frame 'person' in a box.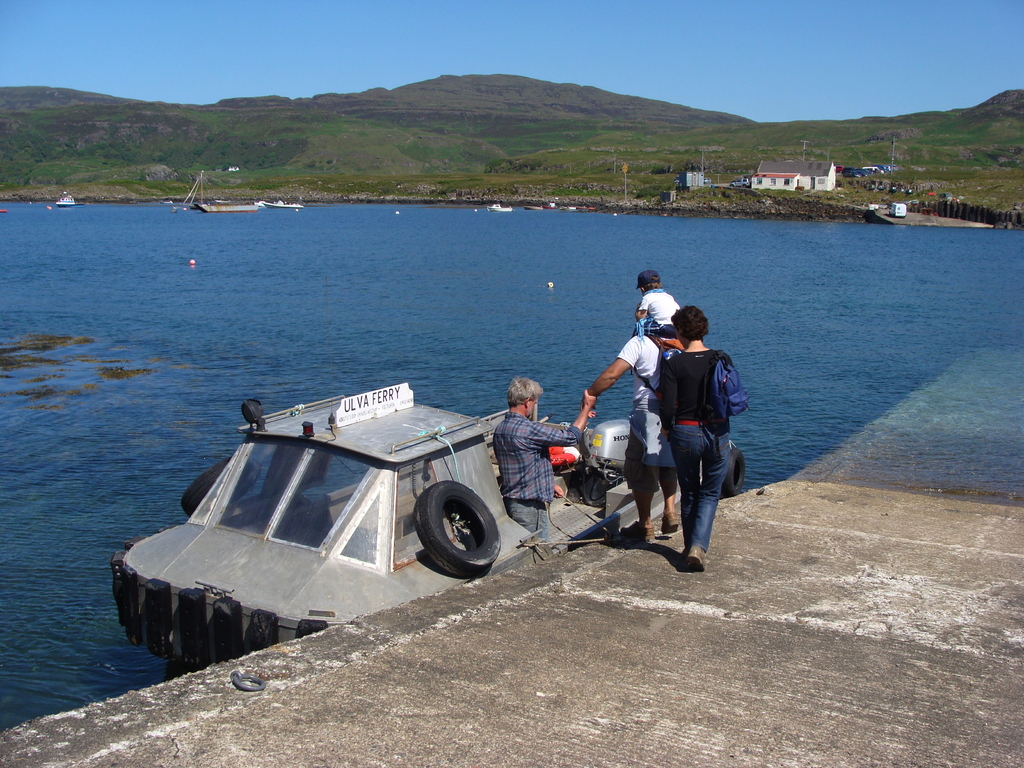
left=584, top=323, right=713, bottom=542.
